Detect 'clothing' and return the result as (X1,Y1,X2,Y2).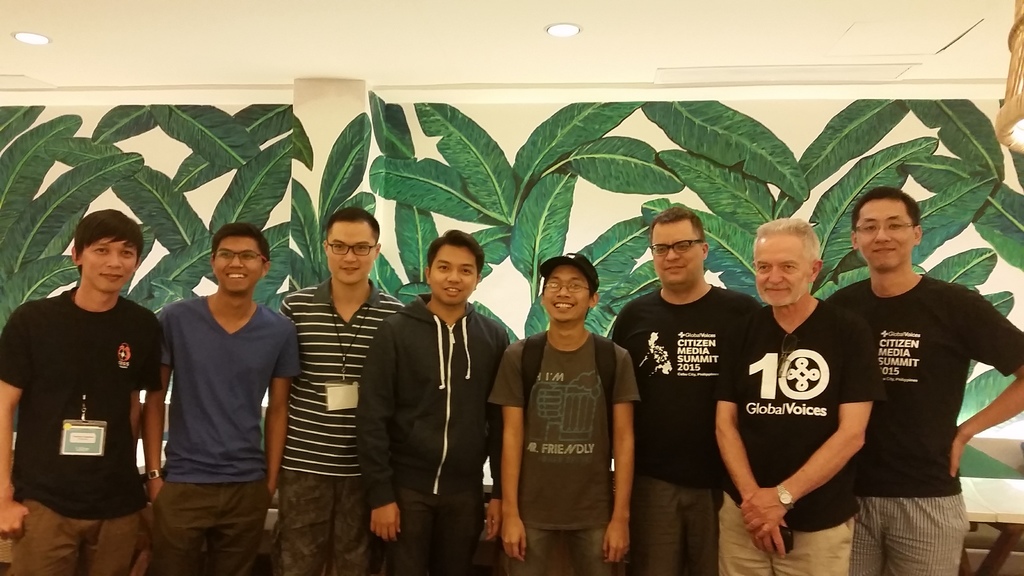
(606,297,783,575).
